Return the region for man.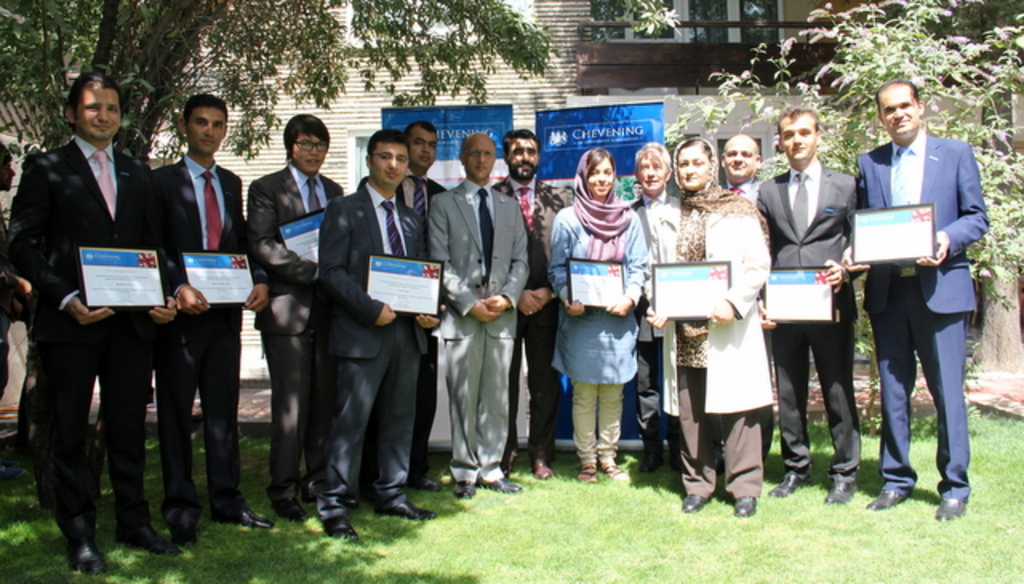
(left=722, top=117, right=776, bottom=213).
